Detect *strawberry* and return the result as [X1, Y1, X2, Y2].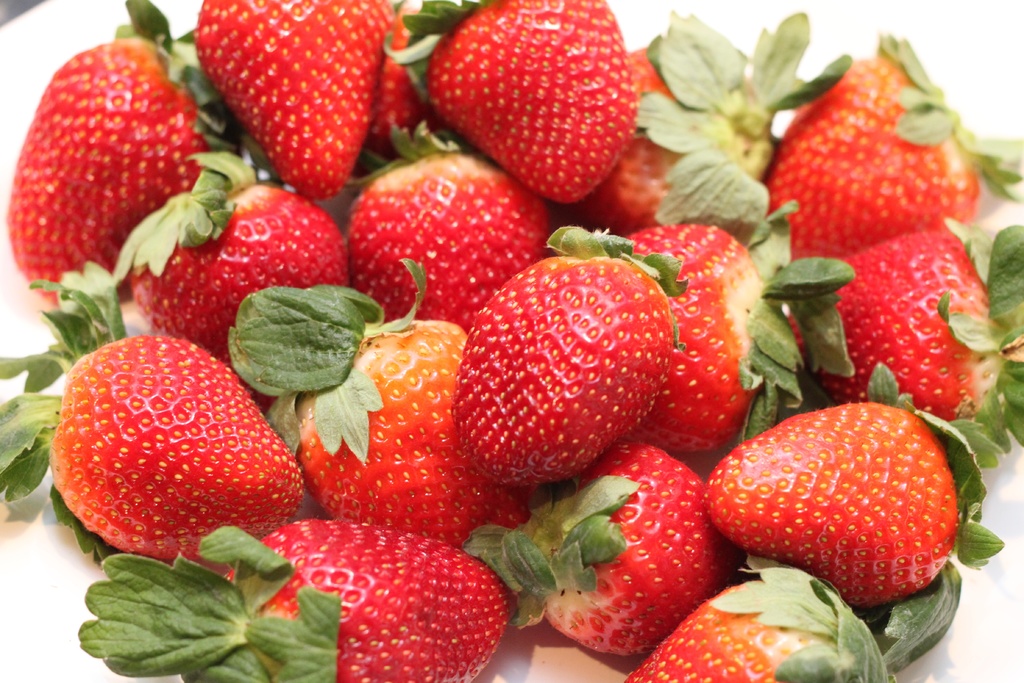
[386, 0, 638, 204].
